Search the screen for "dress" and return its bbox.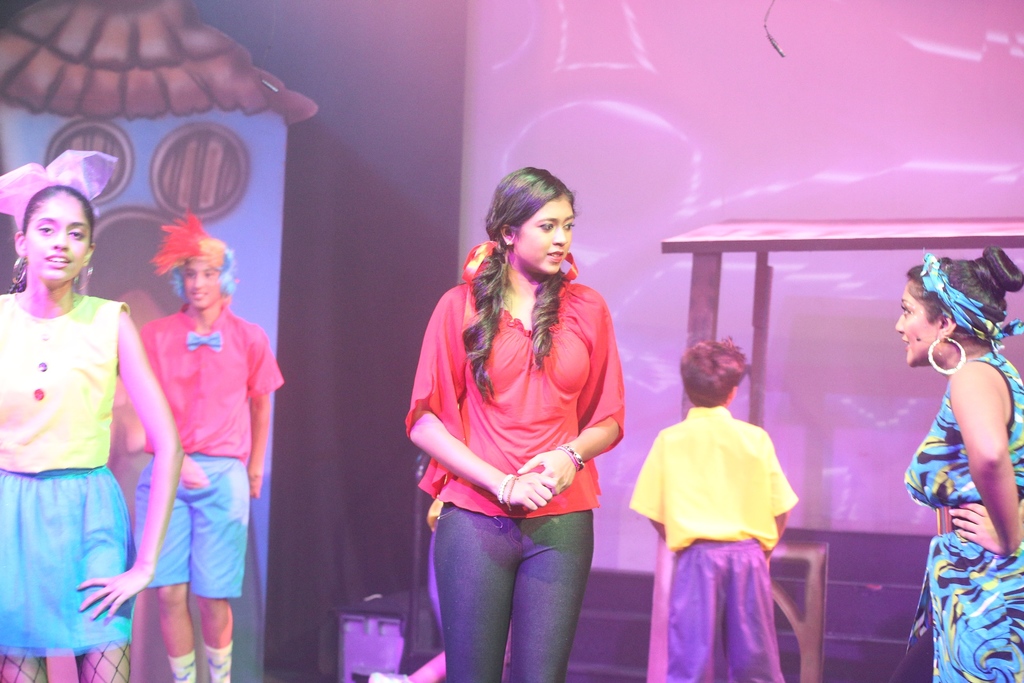
Found: pyautogui.locateOnScreen(906, 350, 1023, 682).
